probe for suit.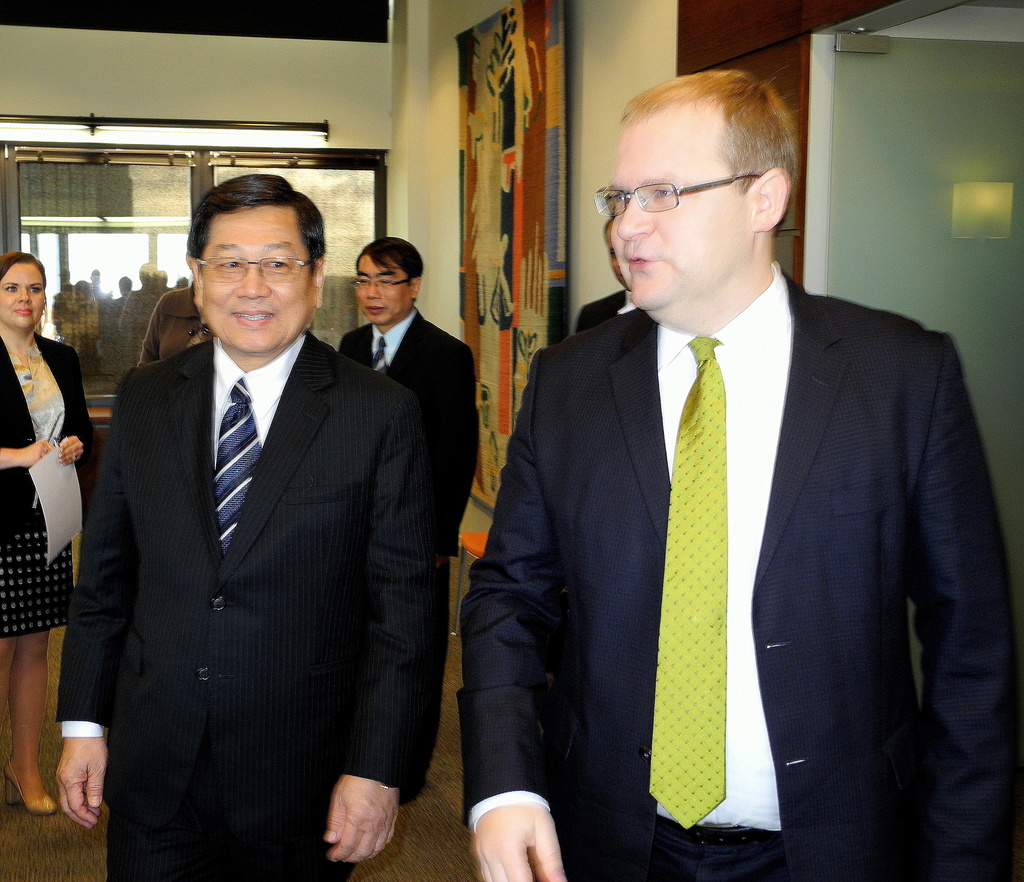
Probe result: {"x1": 342, "y1": 311, "x2": 474, "y2": 774}.
